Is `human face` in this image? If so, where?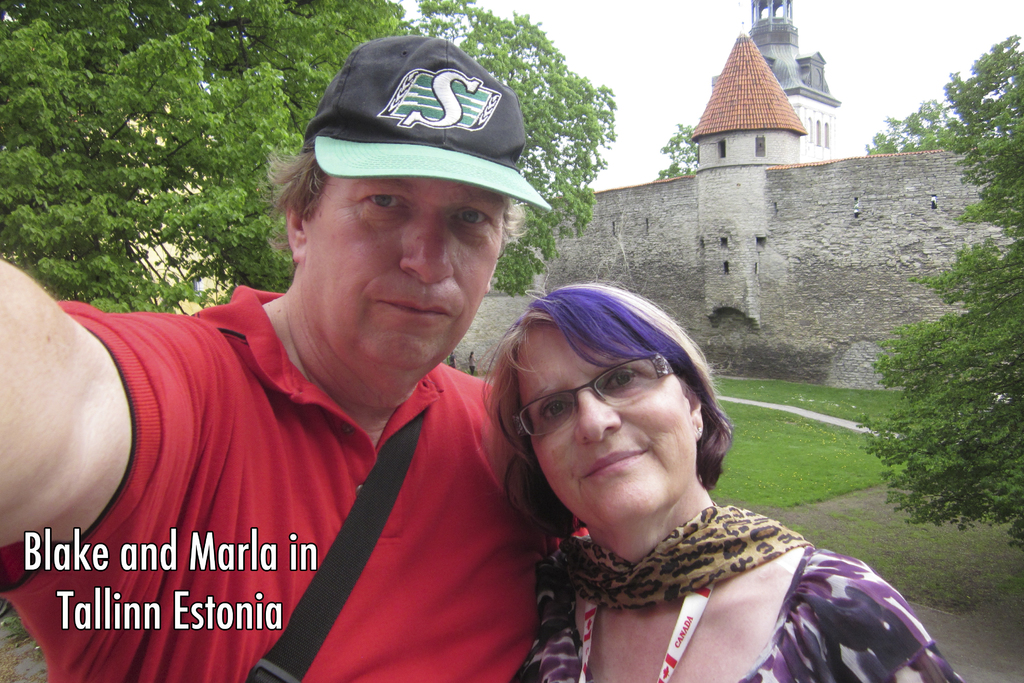
Yes, at bbox(304, 173, 504, 390).
